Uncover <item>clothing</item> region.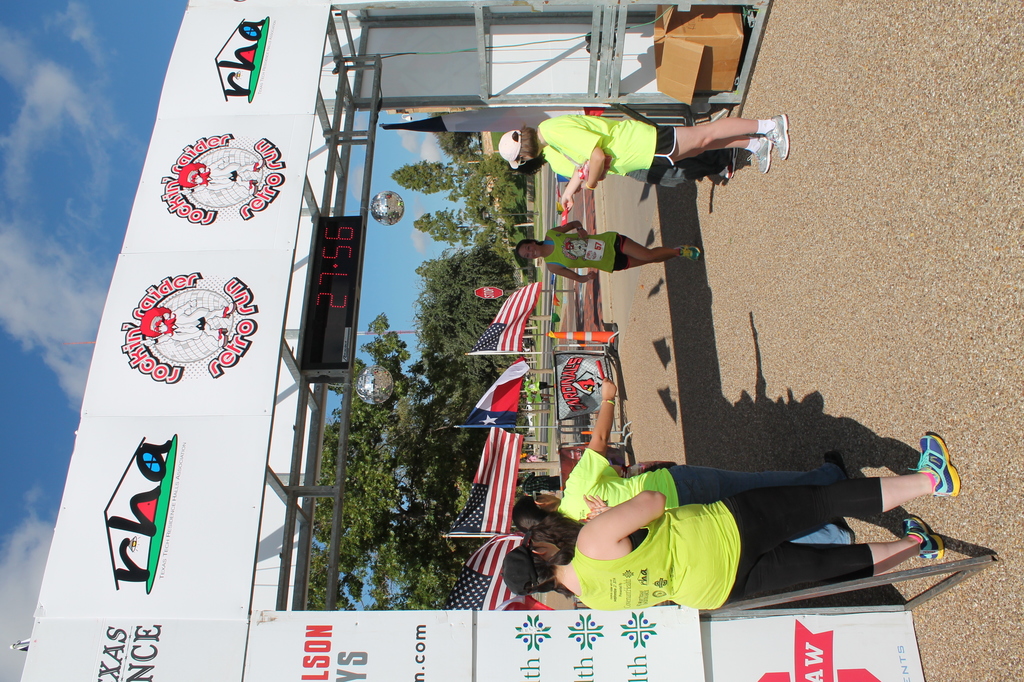
Uncovered: [558,448,848,545].
